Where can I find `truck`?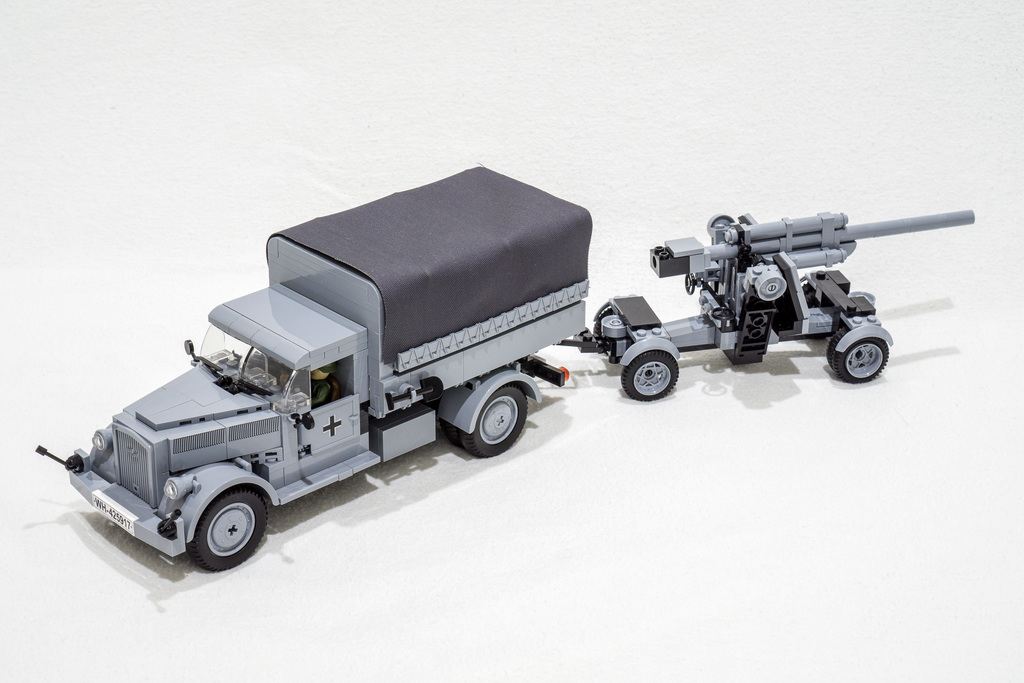
You can find it at (x1=67, y1=198, x2=598, y2=563).
